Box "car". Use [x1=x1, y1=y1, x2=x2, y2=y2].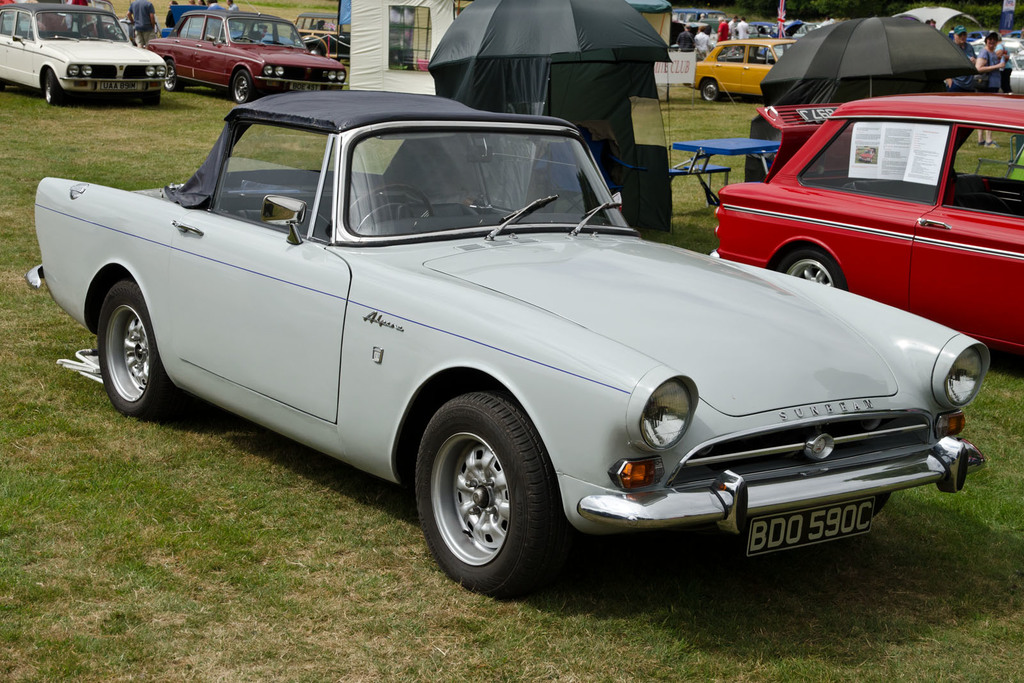
[x1=692, y1=37, x2=804, y2=102].
